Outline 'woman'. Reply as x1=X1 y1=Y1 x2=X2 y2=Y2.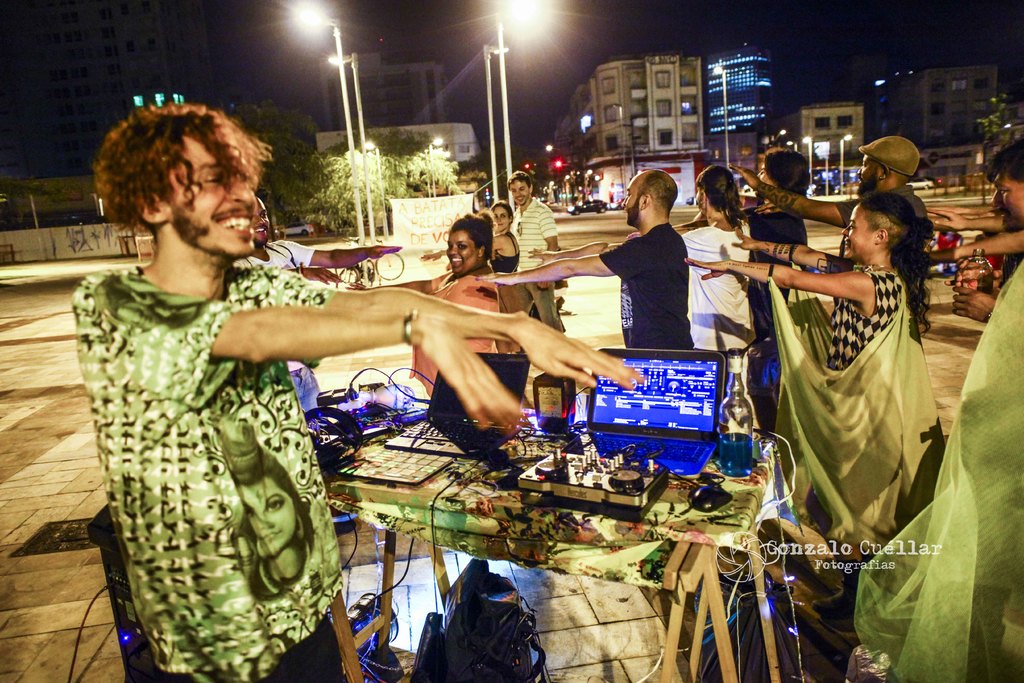
x1=680 y1=197 x2=939 y2=635.
